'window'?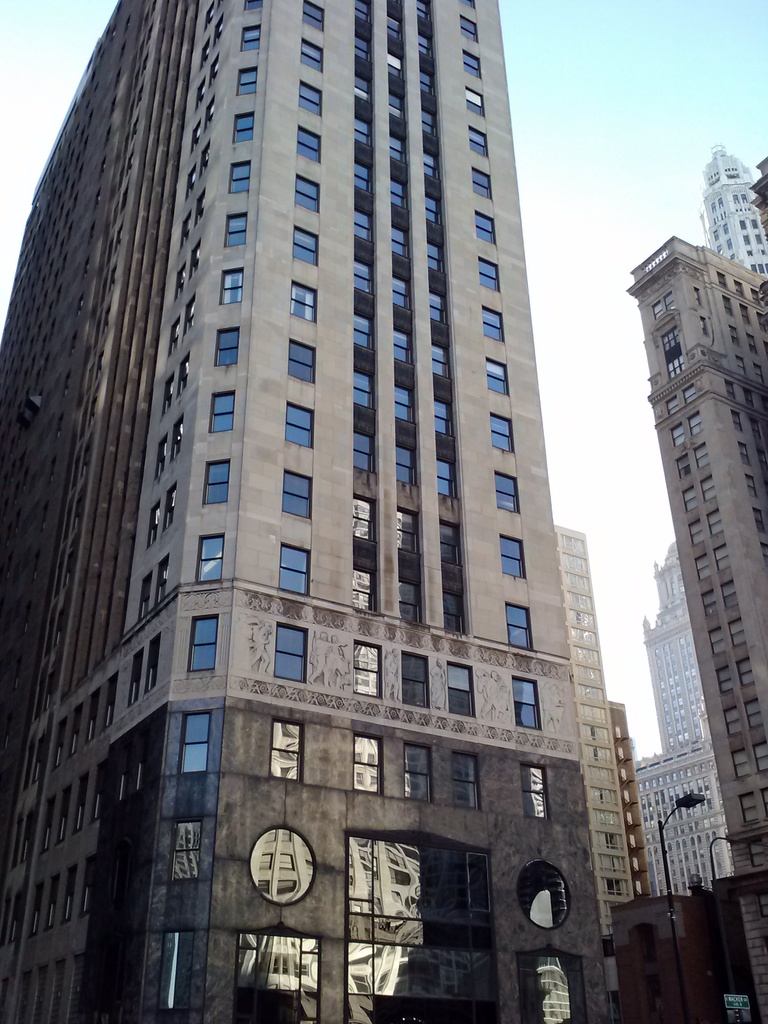
(285,469,312,516)
